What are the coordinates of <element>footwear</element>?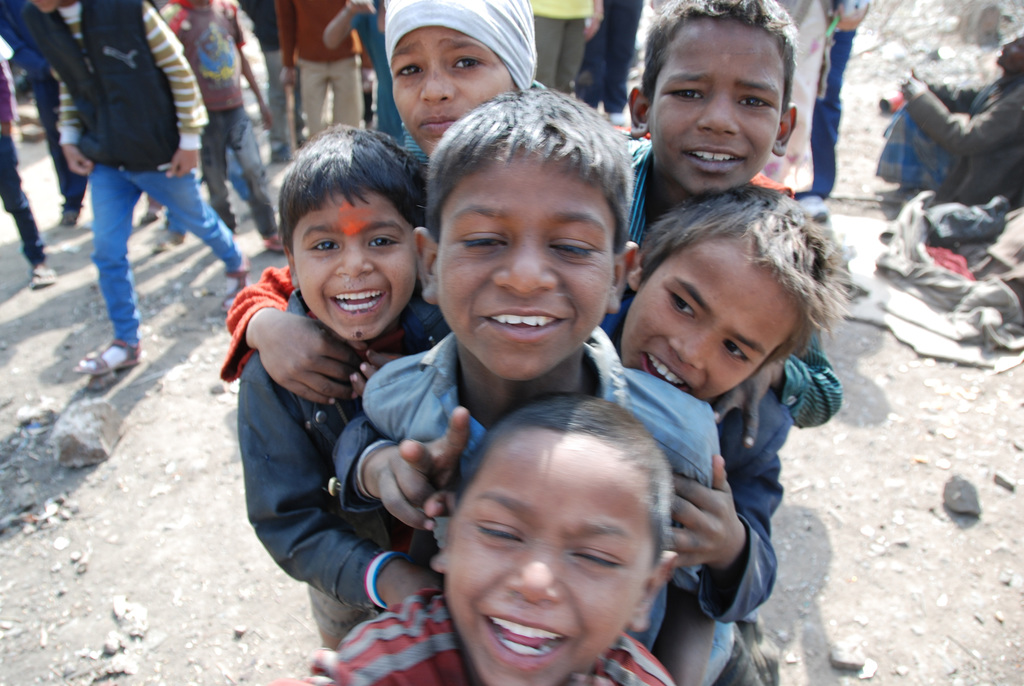
x1=220, y1=254, x2=255, y2=315.
